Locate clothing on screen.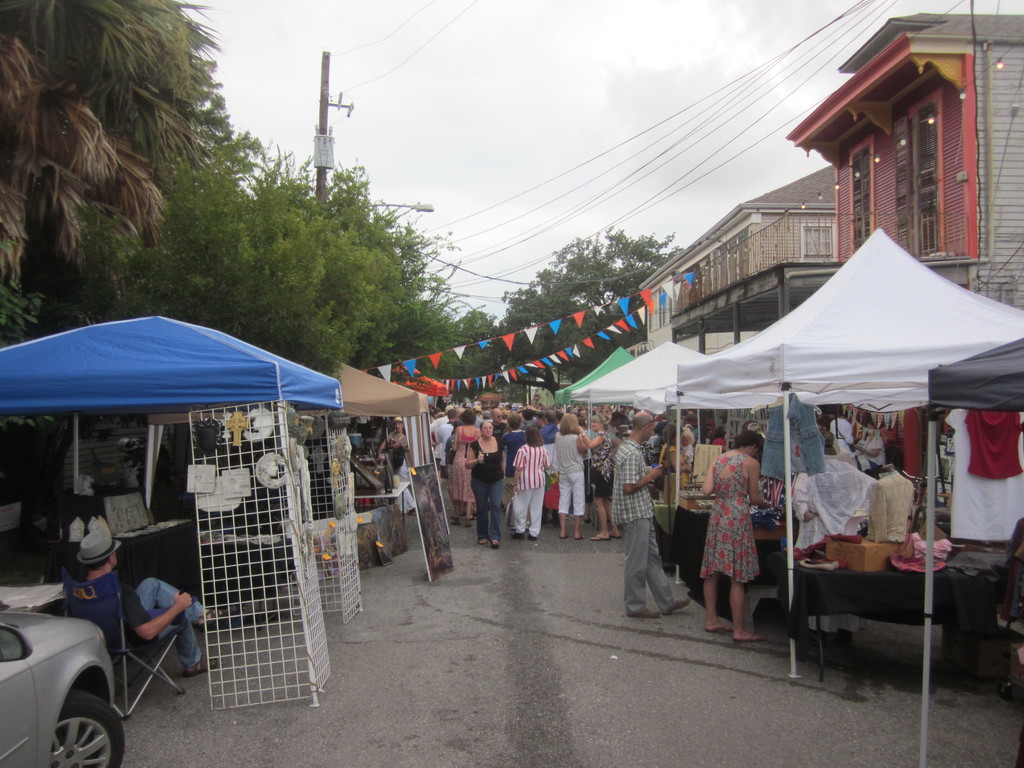
On screen at left=490, top=420, right=504, bottom=449.
